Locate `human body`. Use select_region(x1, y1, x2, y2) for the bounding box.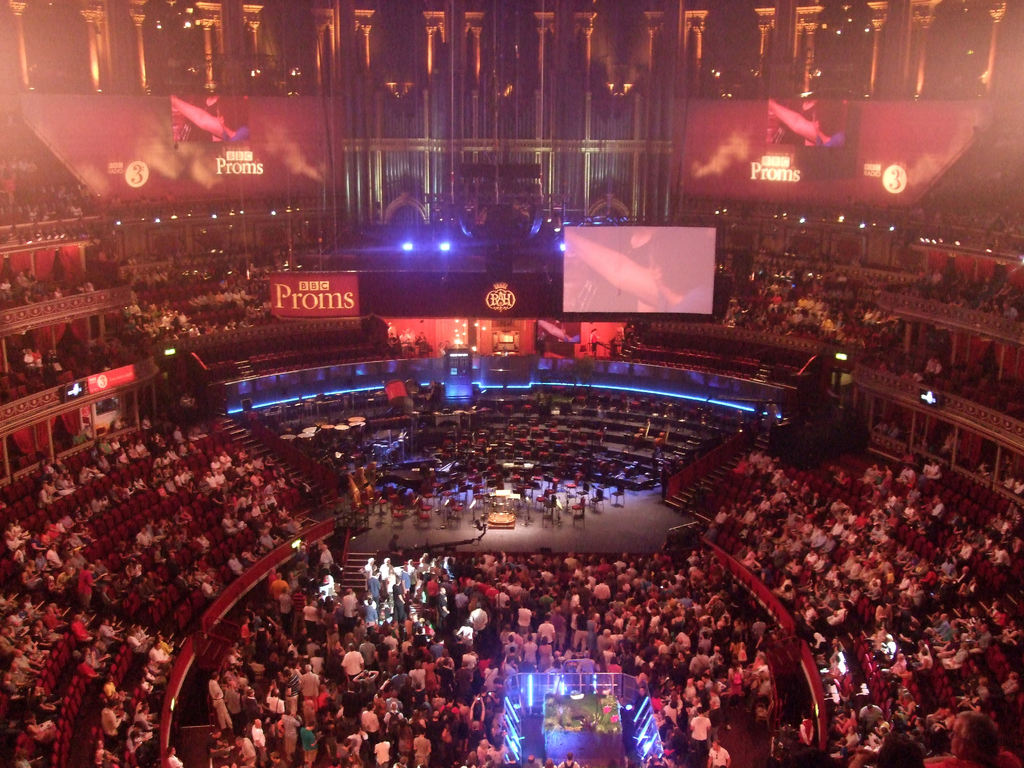
select_region(127, 579, 148, 603).
